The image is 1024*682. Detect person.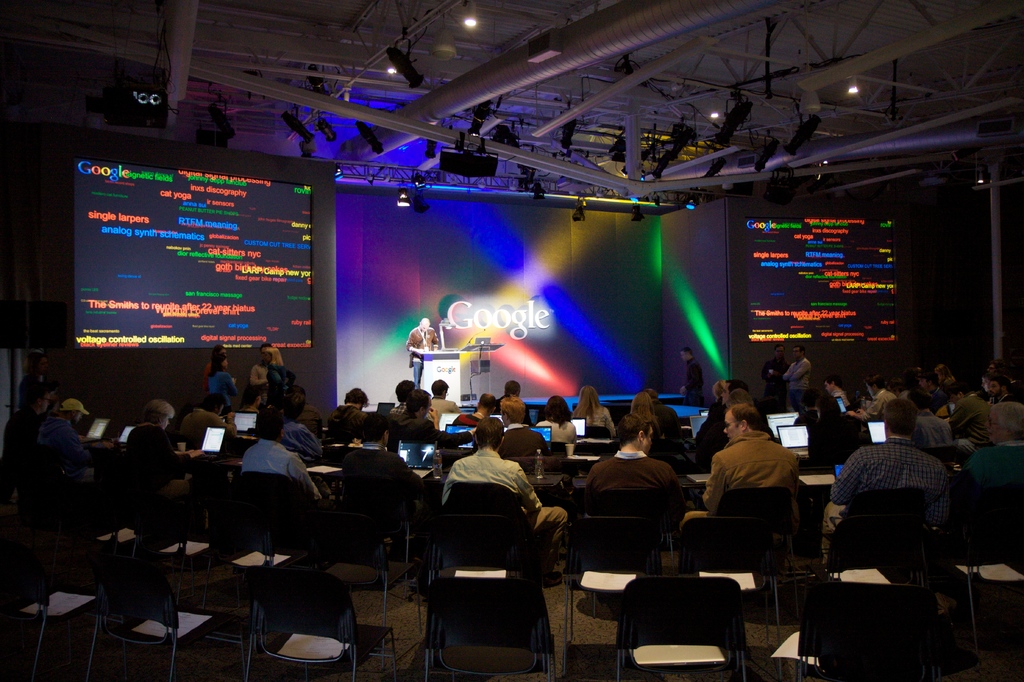
Detection: box=[441, 418, 571, 591].
